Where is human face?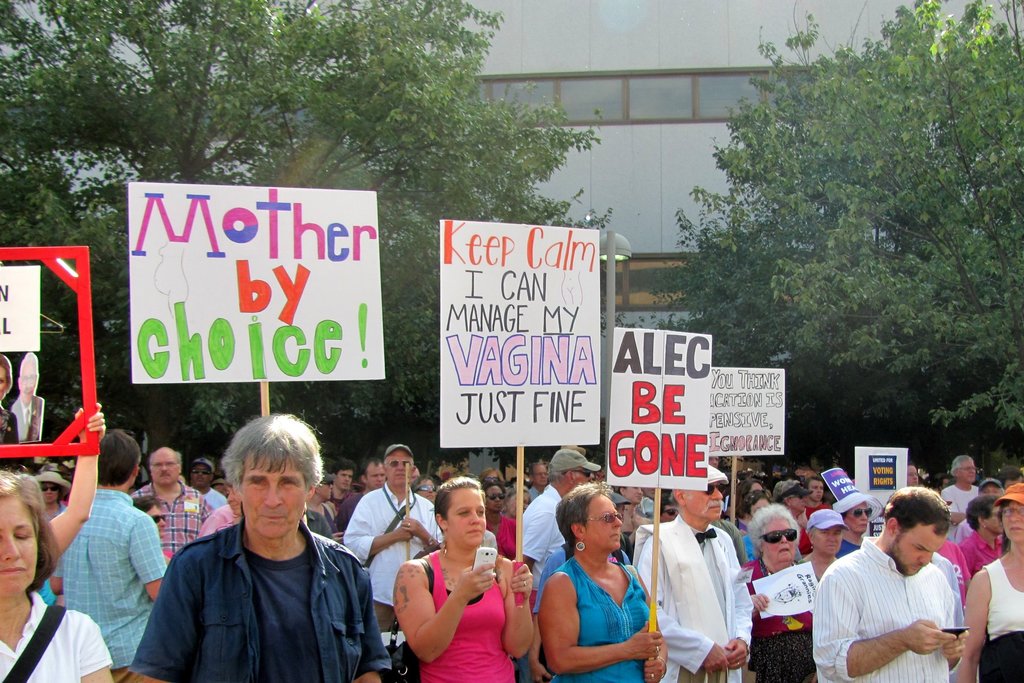
(left=661, top=506, right=676, bottom=524).
